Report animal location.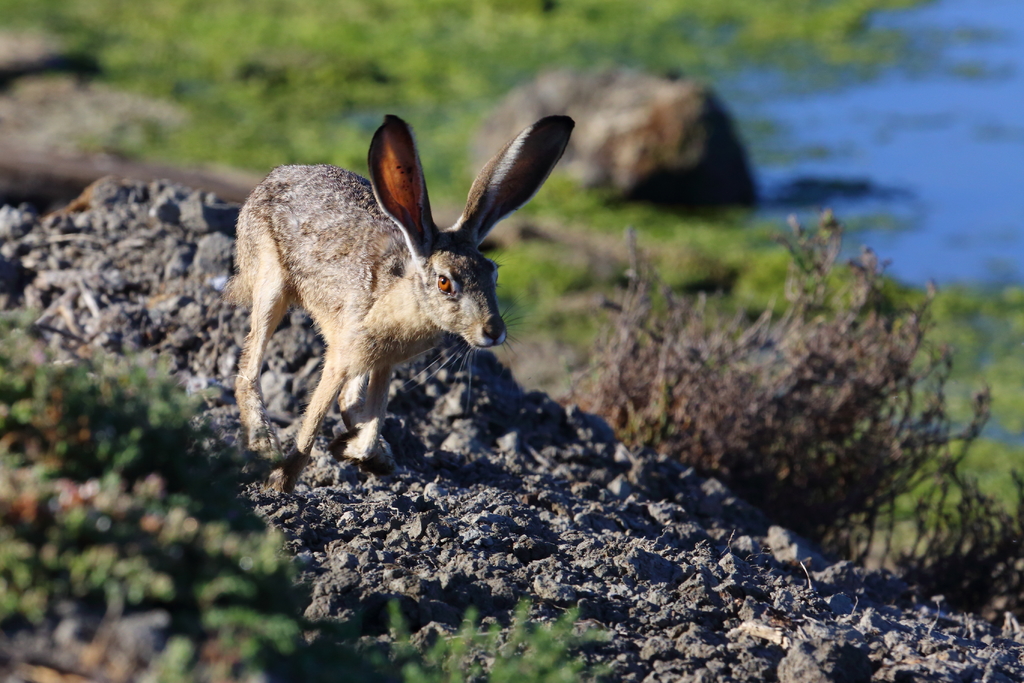
Report: bbox(233, 114, 574, 493).
